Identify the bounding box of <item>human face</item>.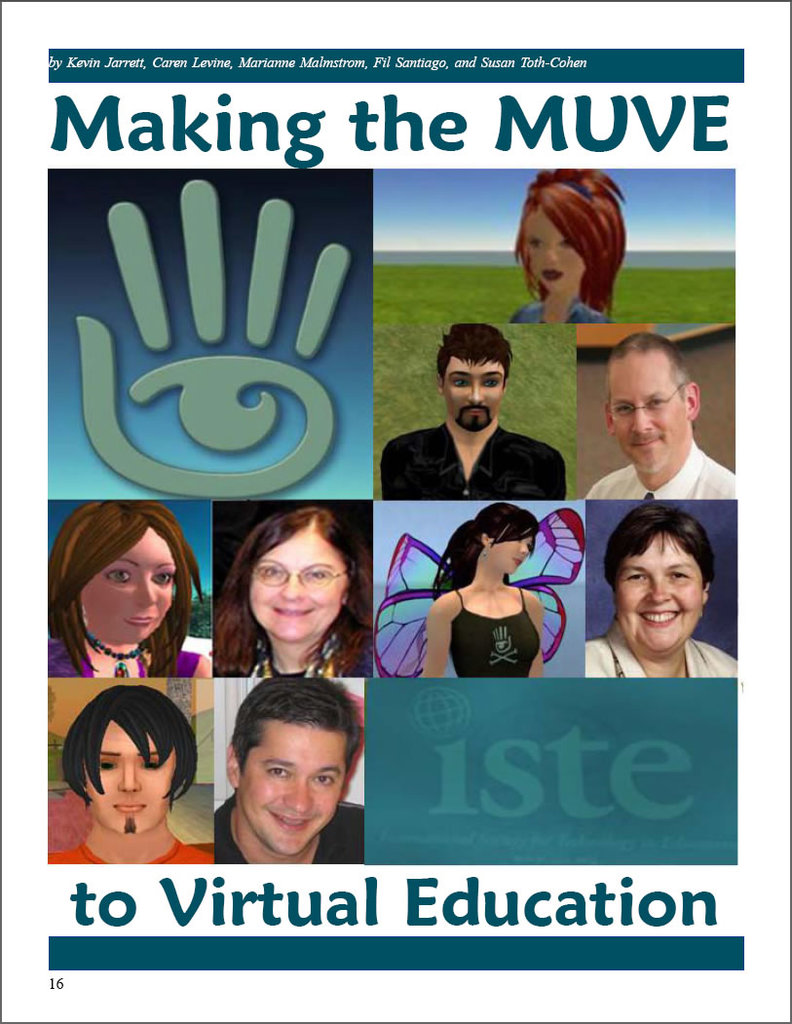
crop(612, 358, 688, 473).
